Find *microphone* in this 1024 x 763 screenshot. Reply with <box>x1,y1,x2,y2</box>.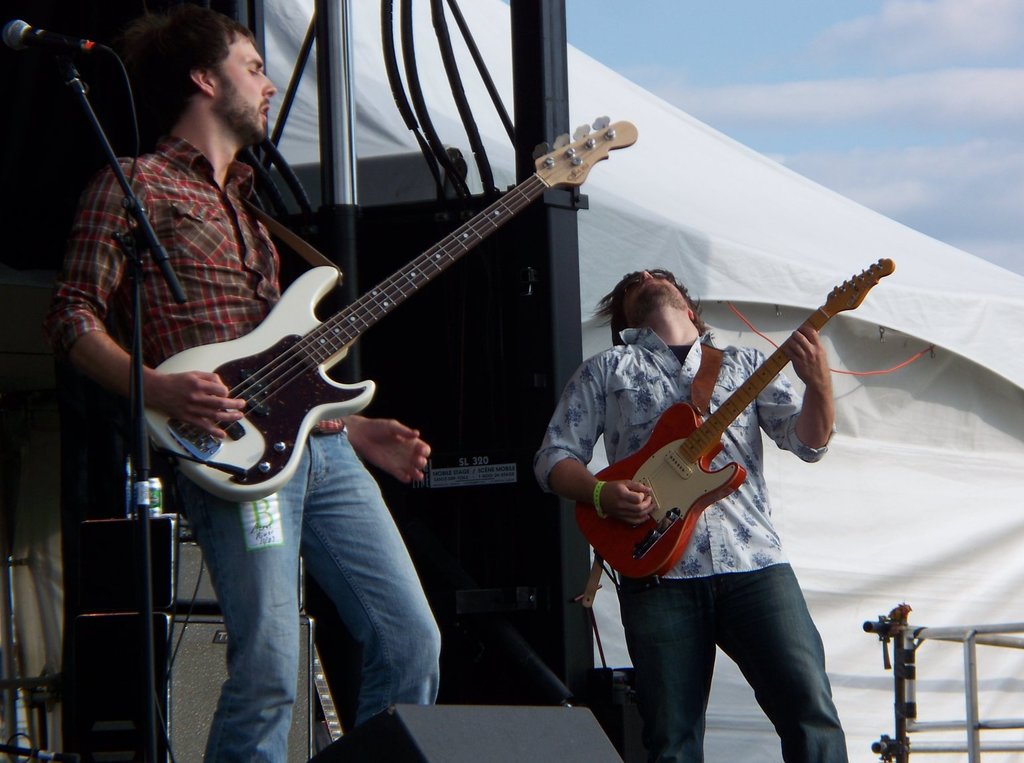
<box>0,13,97,64</box>.
